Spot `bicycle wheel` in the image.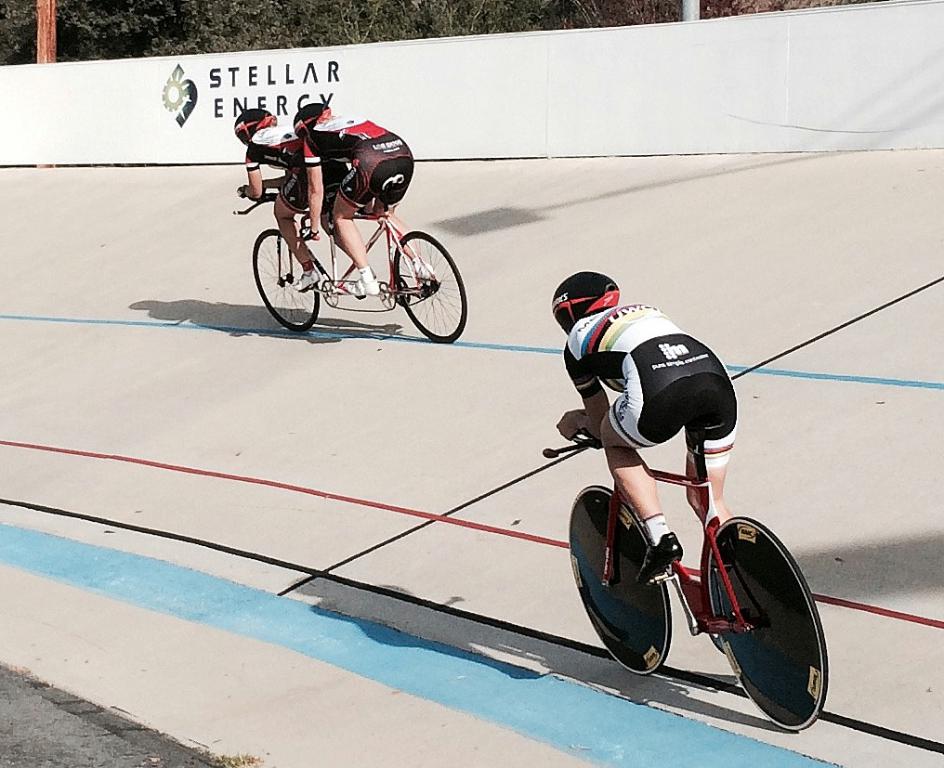
`bicycle wheel` found at select_region(564, 480, 672, 674).
